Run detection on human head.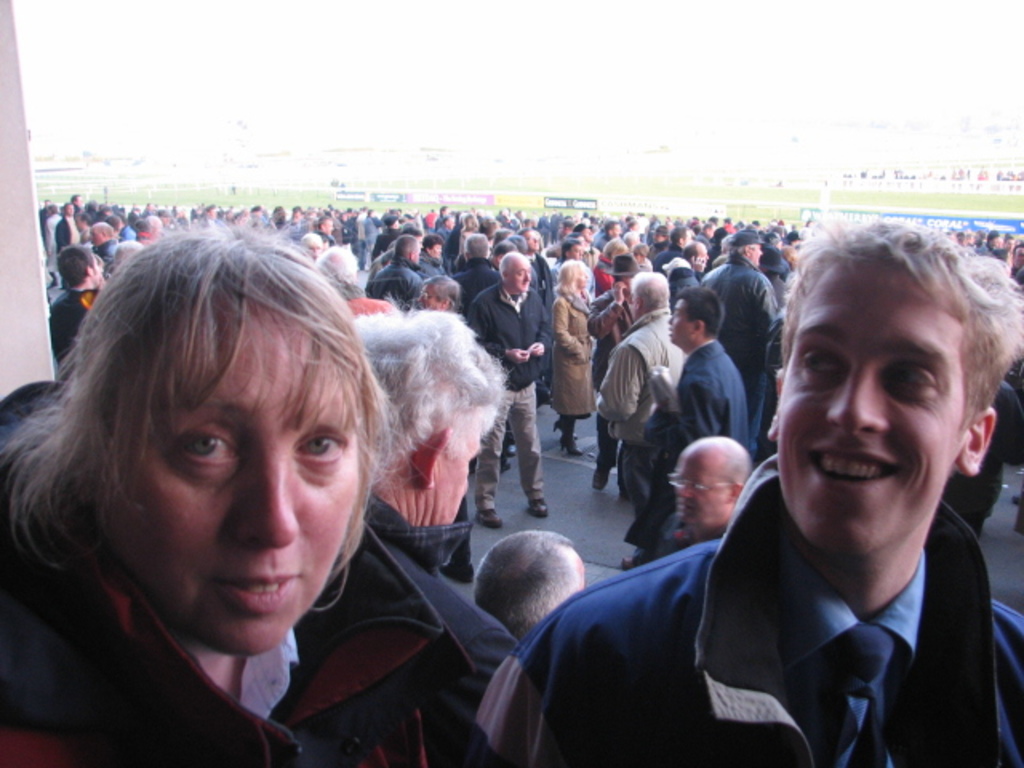
Result: select_region(419, 234, 442, 261).
